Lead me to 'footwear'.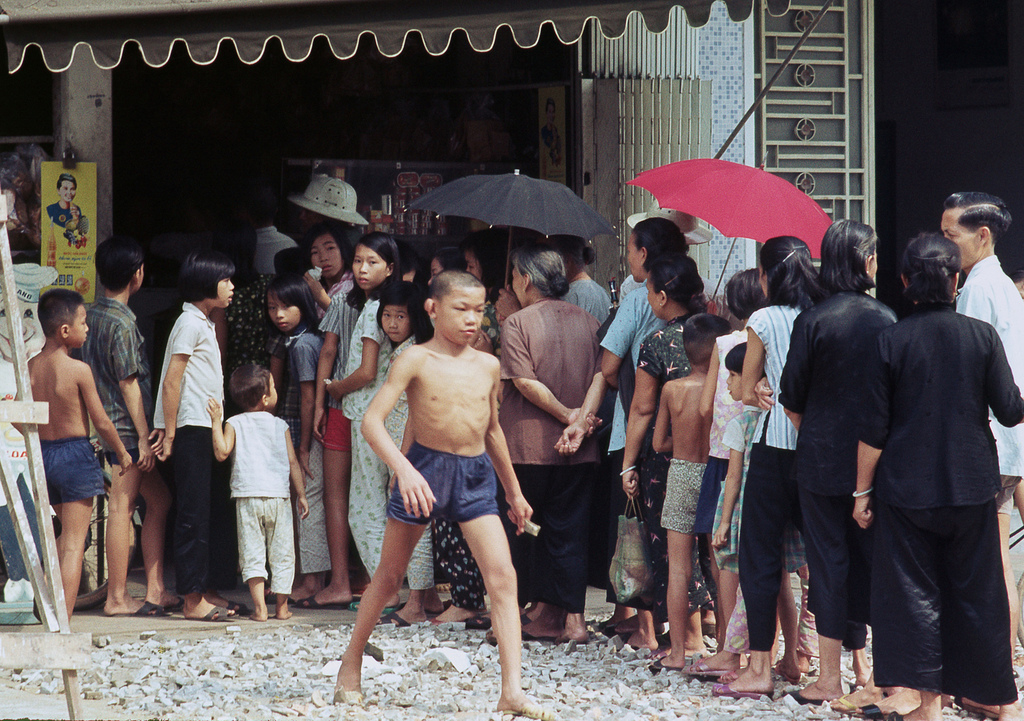
Lead to <region>120, 601, 171, 618</region>.
